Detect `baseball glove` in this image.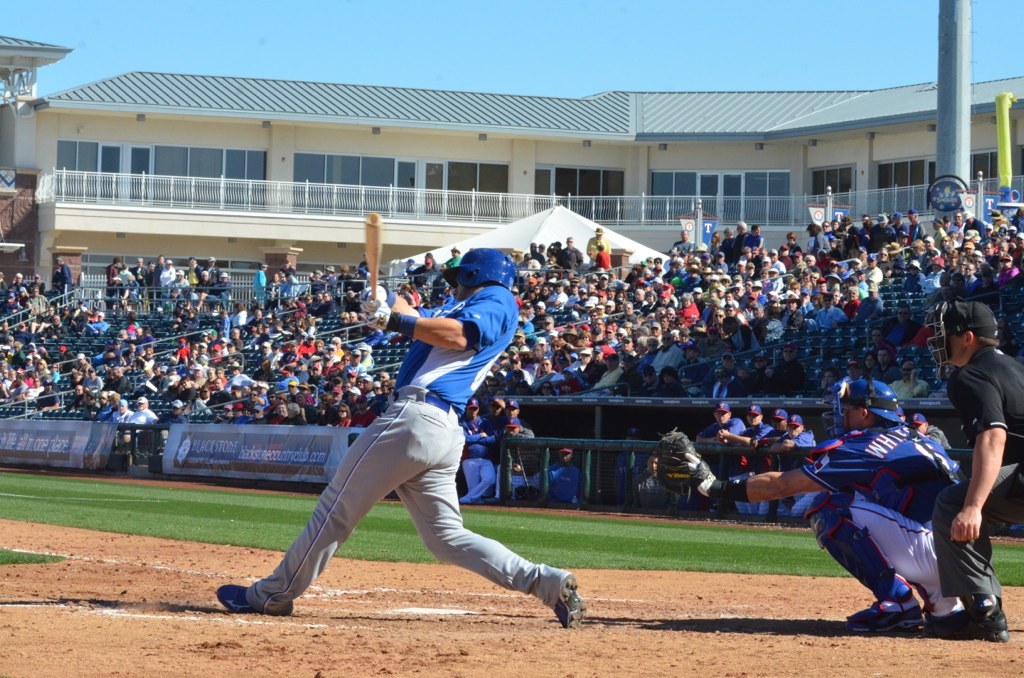
Detection: detection(352, 283, 391, 308).
